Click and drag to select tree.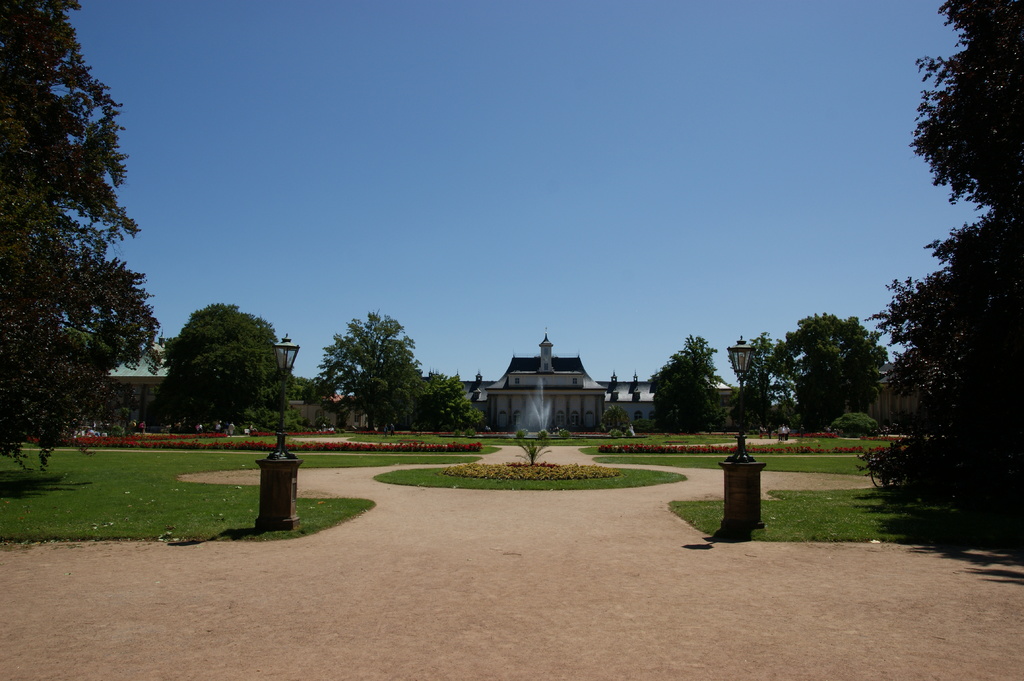
Selection: 310, 307, 435, 435.
